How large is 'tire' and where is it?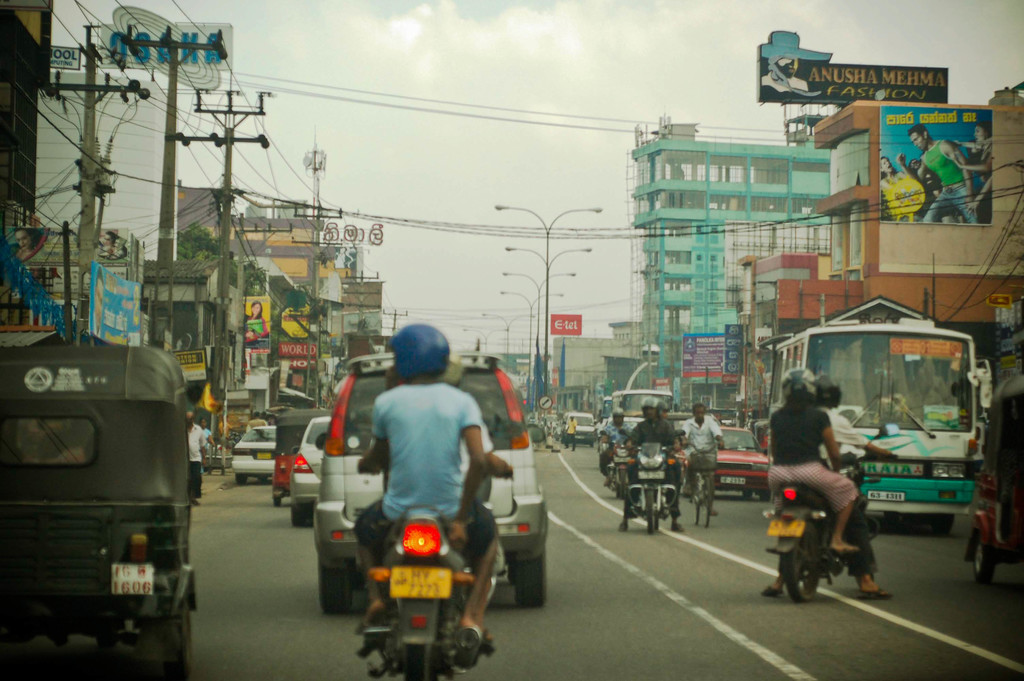
Bounding box: pyautogui.locateOnScreen(973, 533, 998, 596).
